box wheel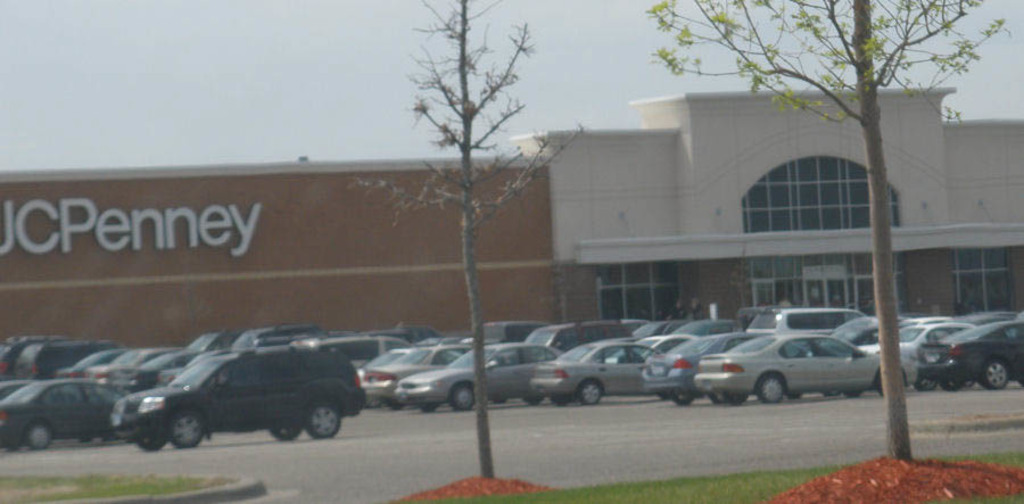
bbox(304, 400, 340, 437)
